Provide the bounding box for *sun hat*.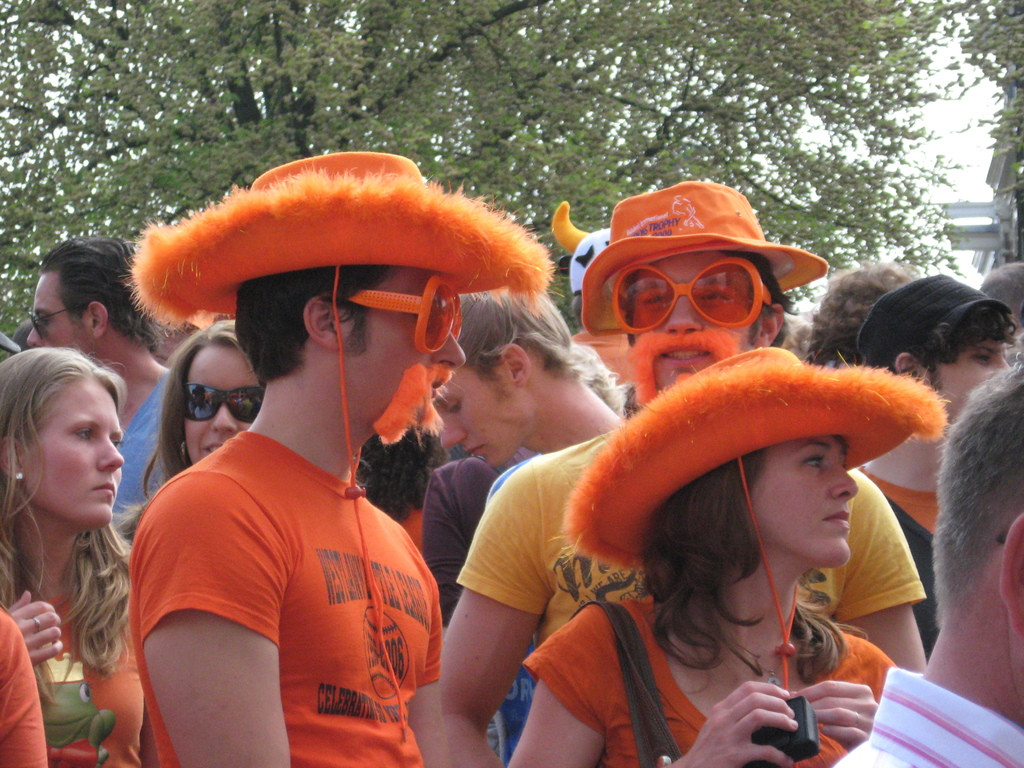
bbox(117, 150, 556, 748).
